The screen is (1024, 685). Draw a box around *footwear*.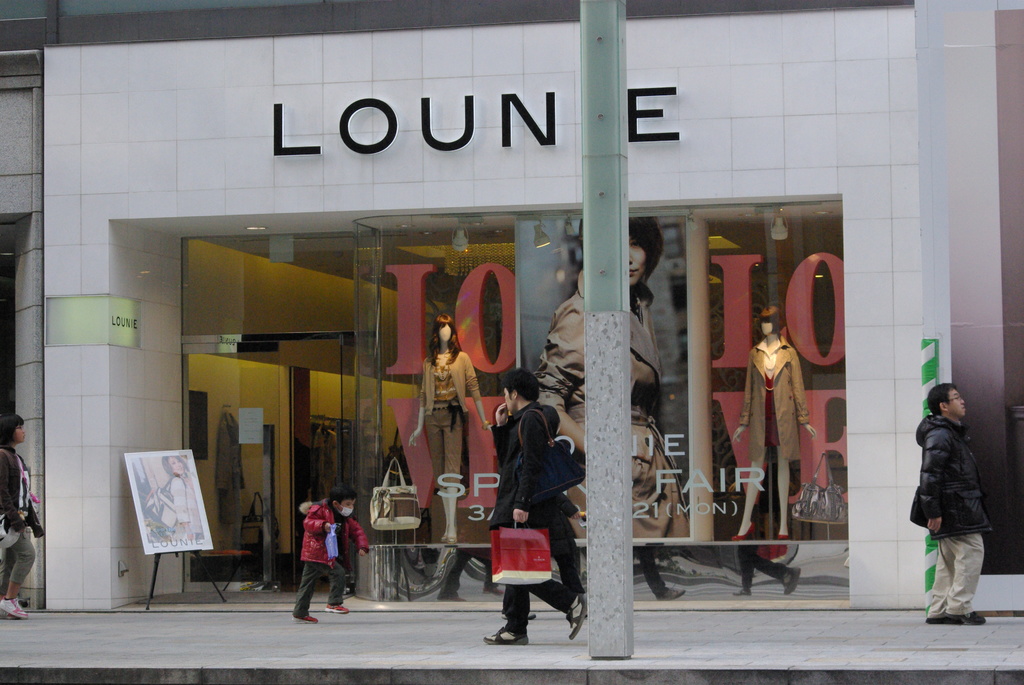
<region>484, 621, 534, 646</region>.
